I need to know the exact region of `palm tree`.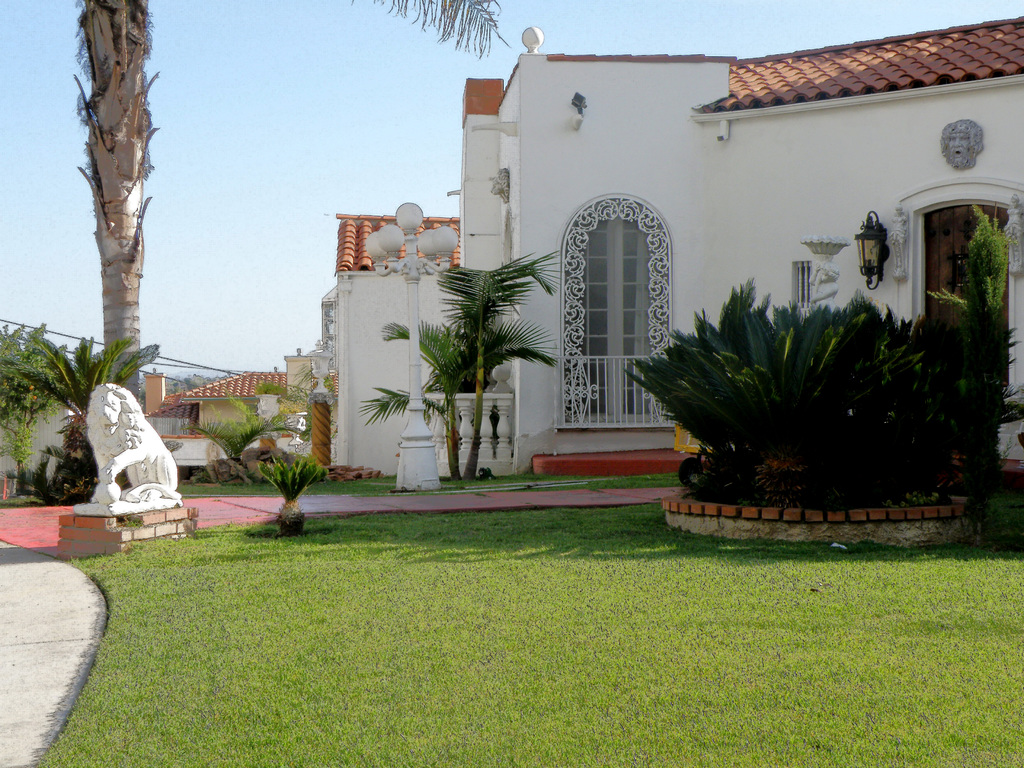
Region: [65, 0, 163, 401].
